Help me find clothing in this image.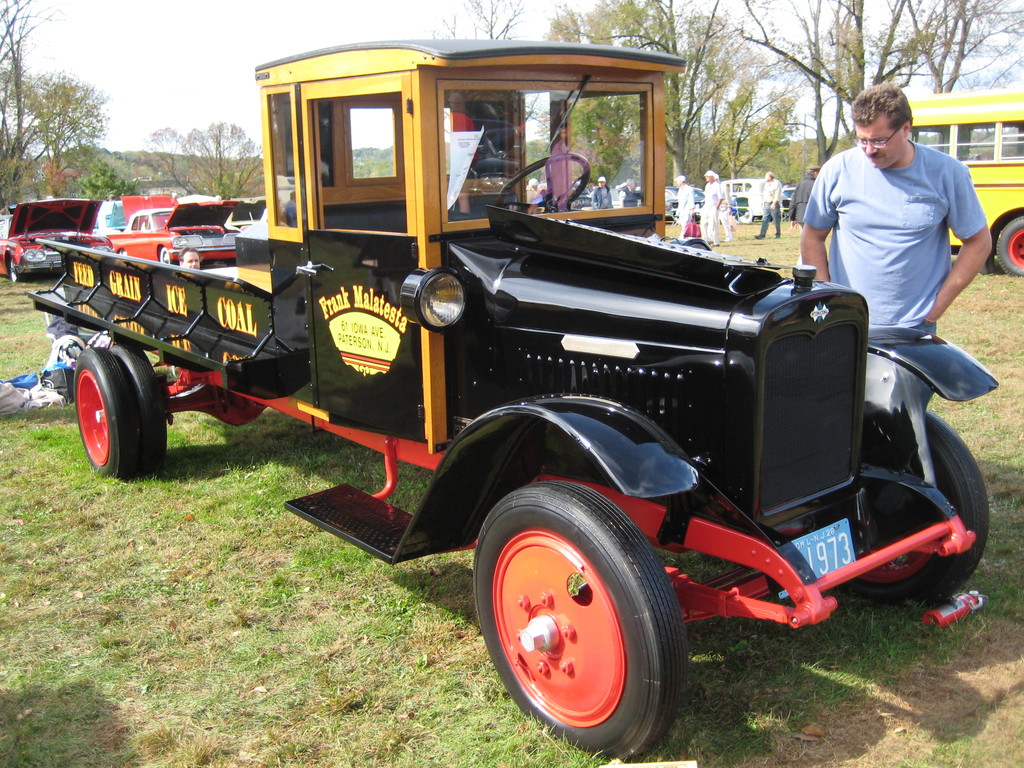
Found it: locate(760, 177, 788, 232).
